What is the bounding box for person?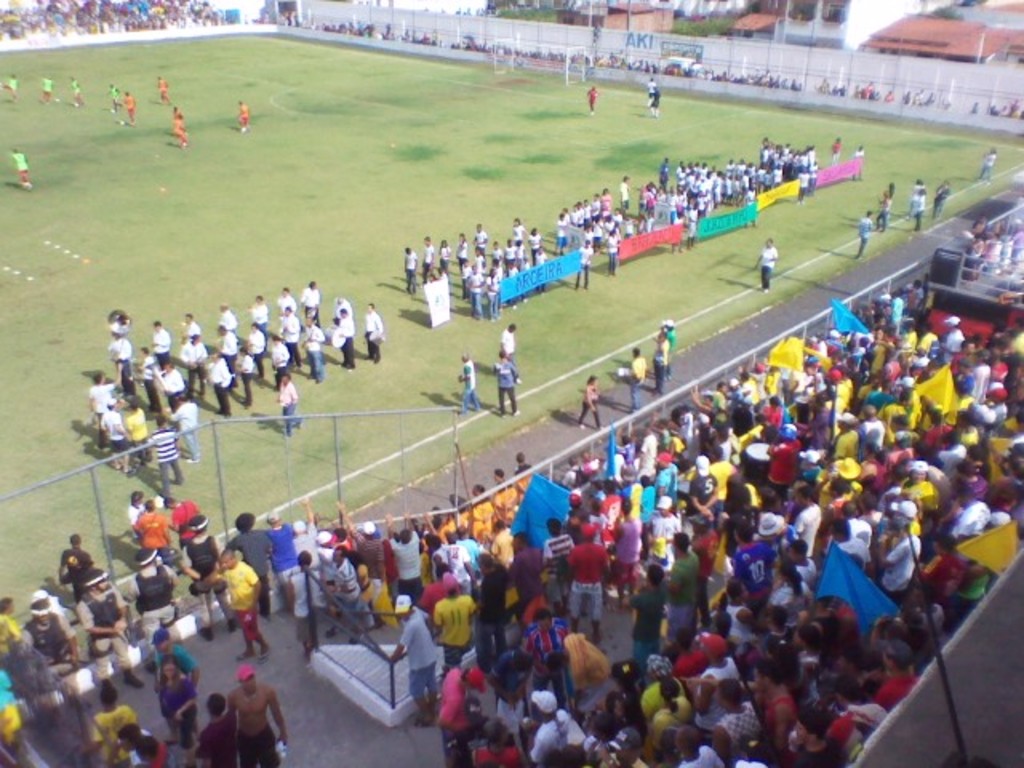
BBox(570, 198, 587, 226).
